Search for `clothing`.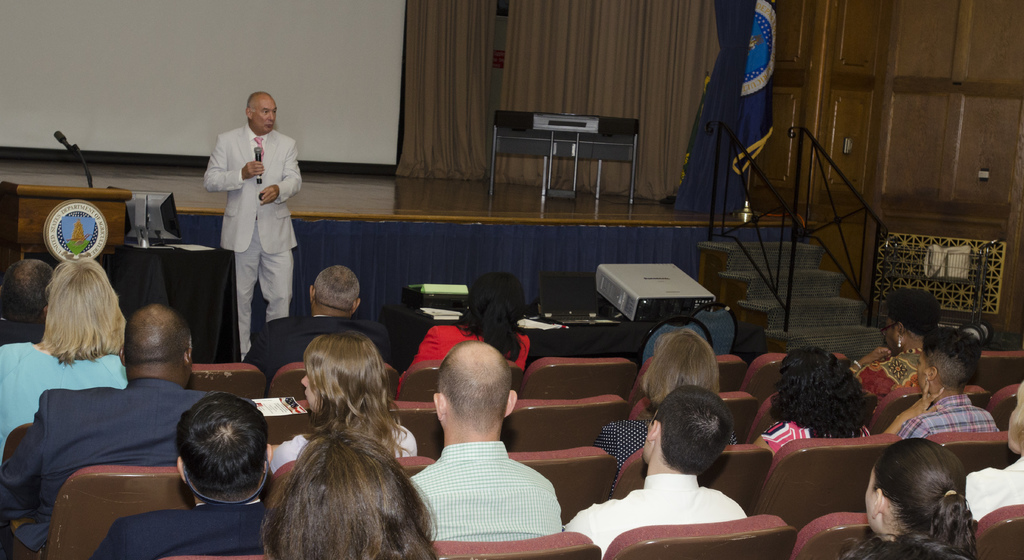
Found at box=[243, 314, 390, 399].
